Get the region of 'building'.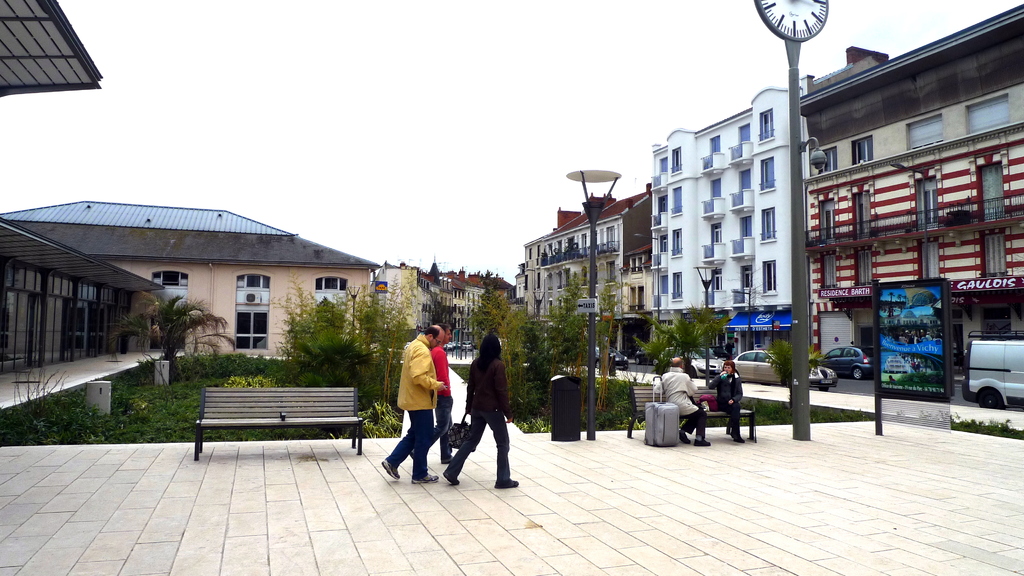
select_region(537, 186, 658, 321).
